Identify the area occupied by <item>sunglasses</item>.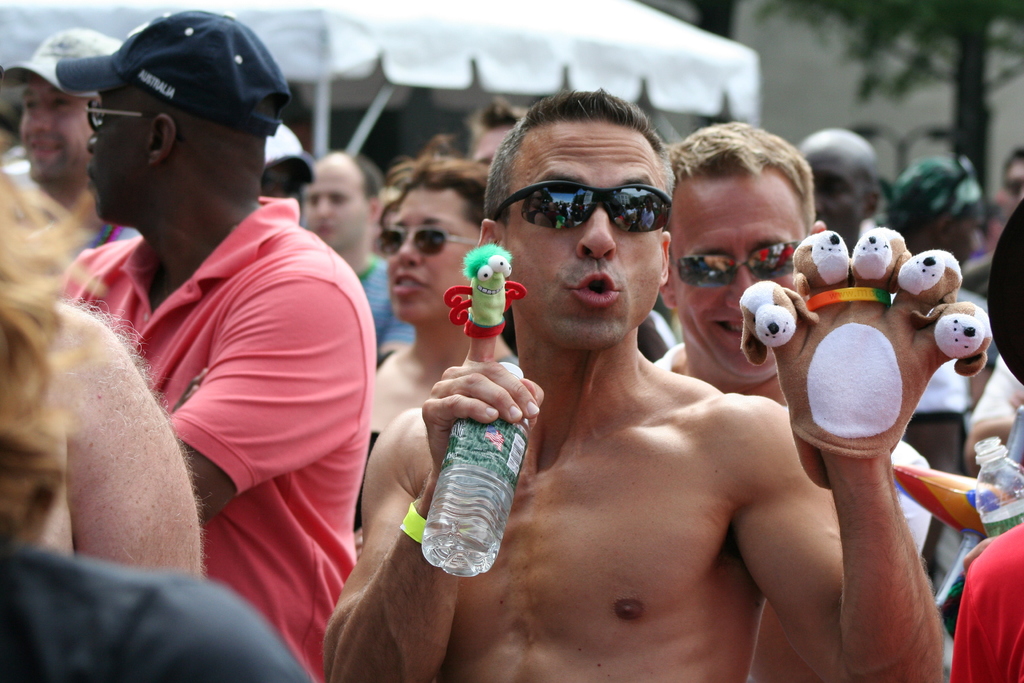
Area: (x1=493, y1=173, x2=674, y2=233).
